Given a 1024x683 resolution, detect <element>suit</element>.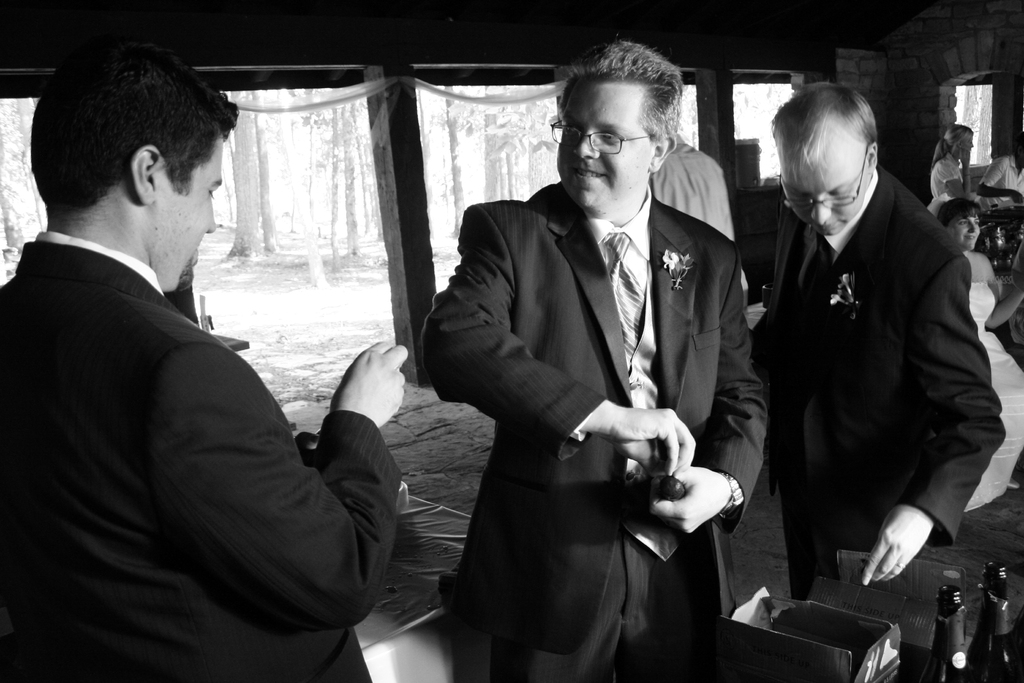
<box>0,228,405,682</box>.
